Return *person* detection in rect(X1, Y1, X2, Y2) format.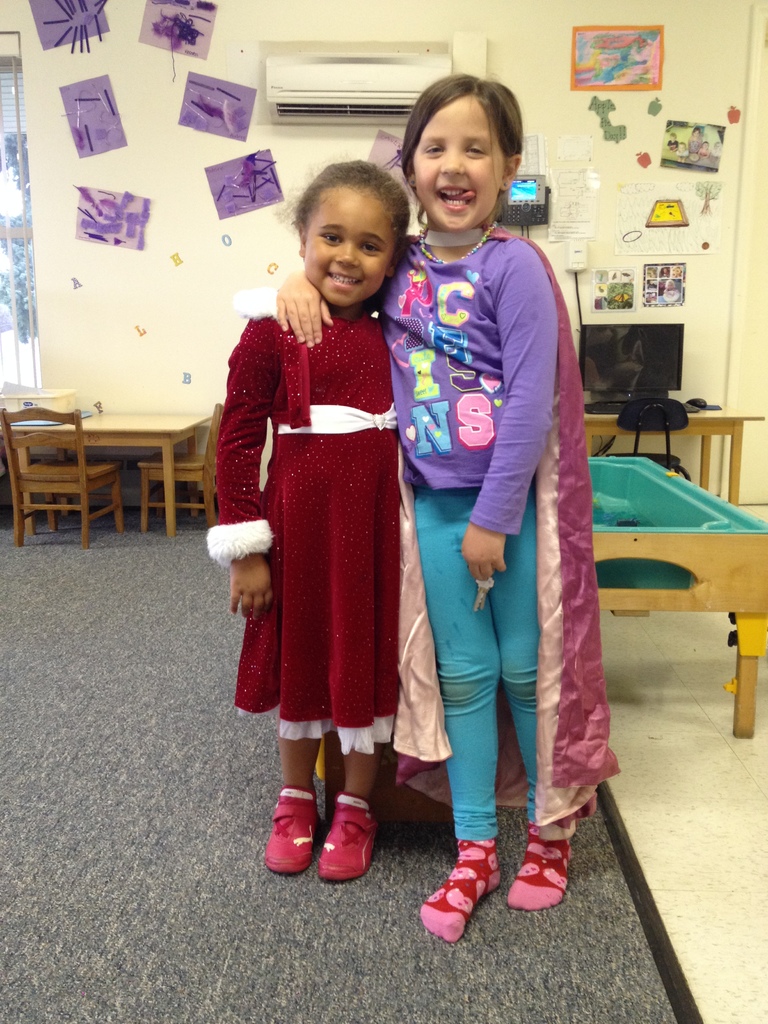
rect(278, 73, 618, 948).
